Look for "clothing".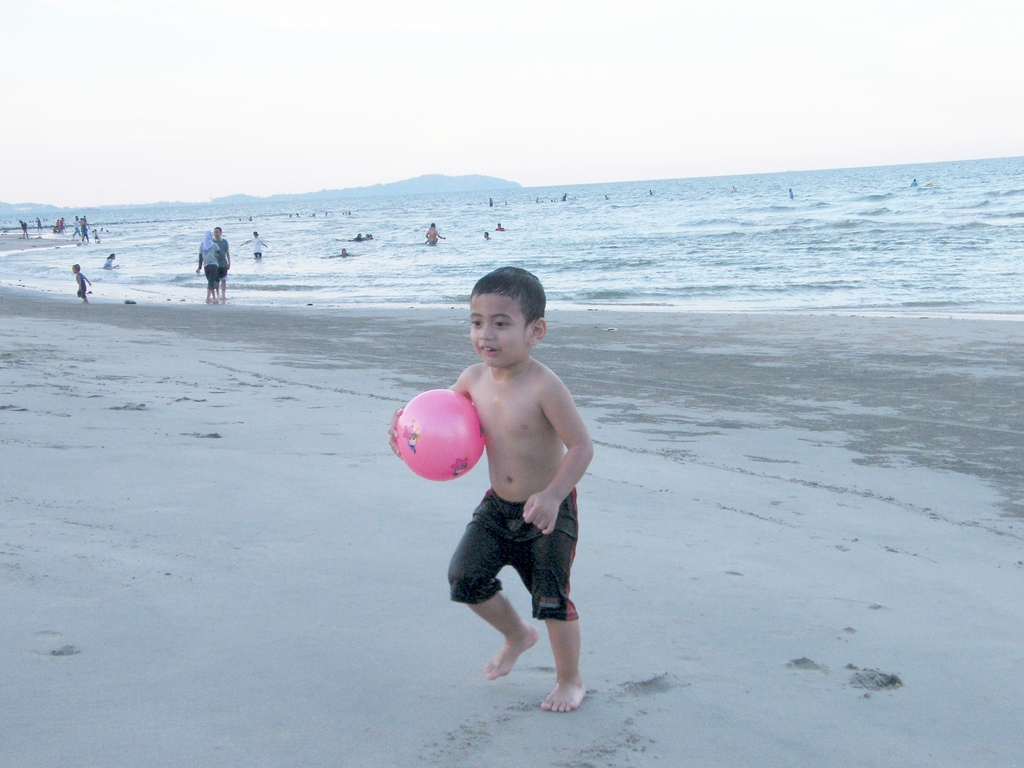
Found: crop(449, 488, 577, 617).
